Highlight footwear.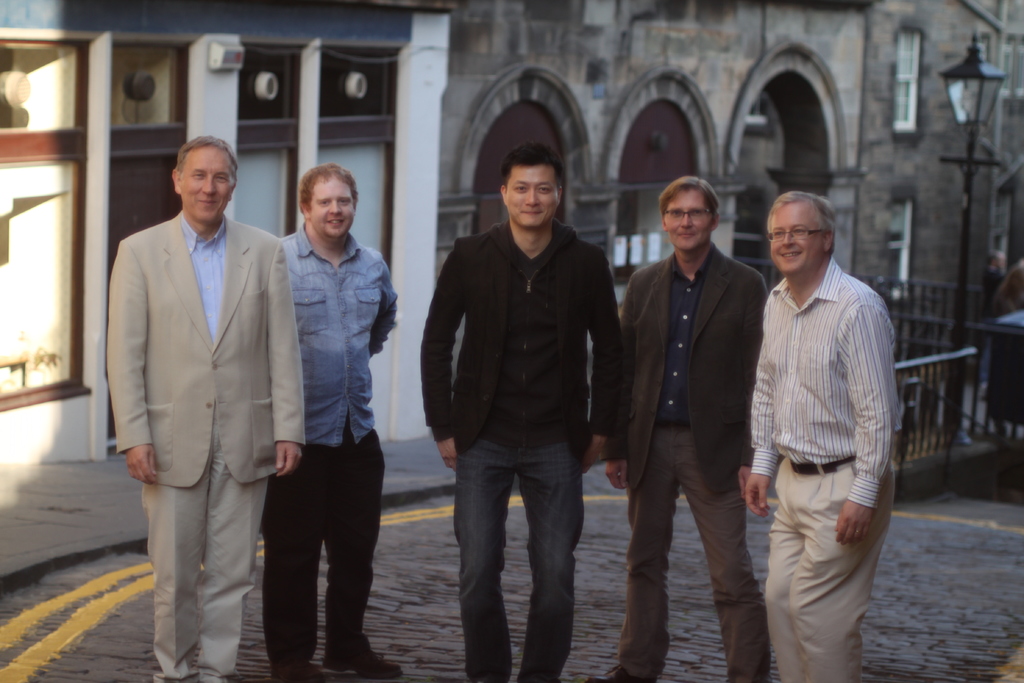
Highlighted region: rect(590, 671, 646, 682).
